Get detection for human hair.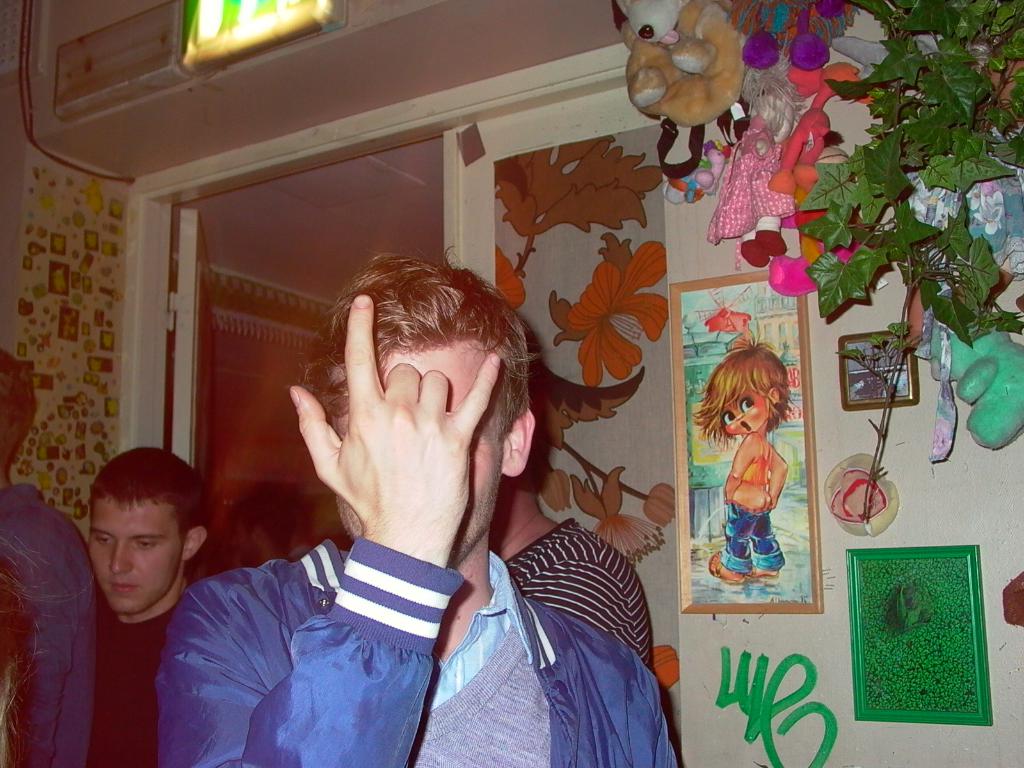
Detection: bbox(307, 261, 504, 442).
